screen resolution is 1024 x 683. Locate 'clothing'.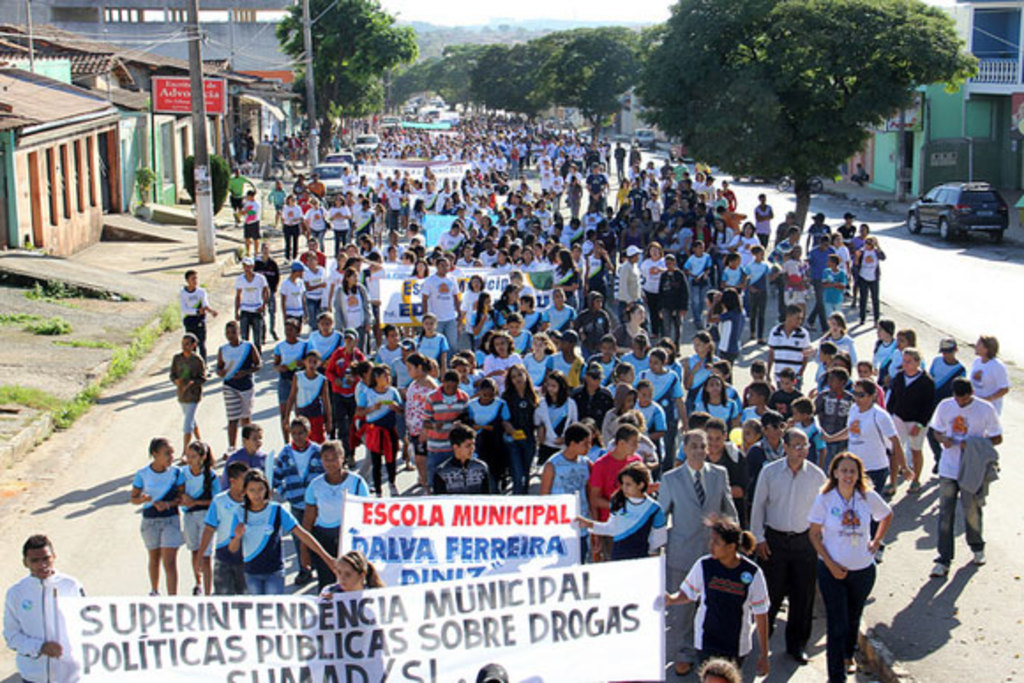
(left=588, top=494, right=669, bottom=559).
